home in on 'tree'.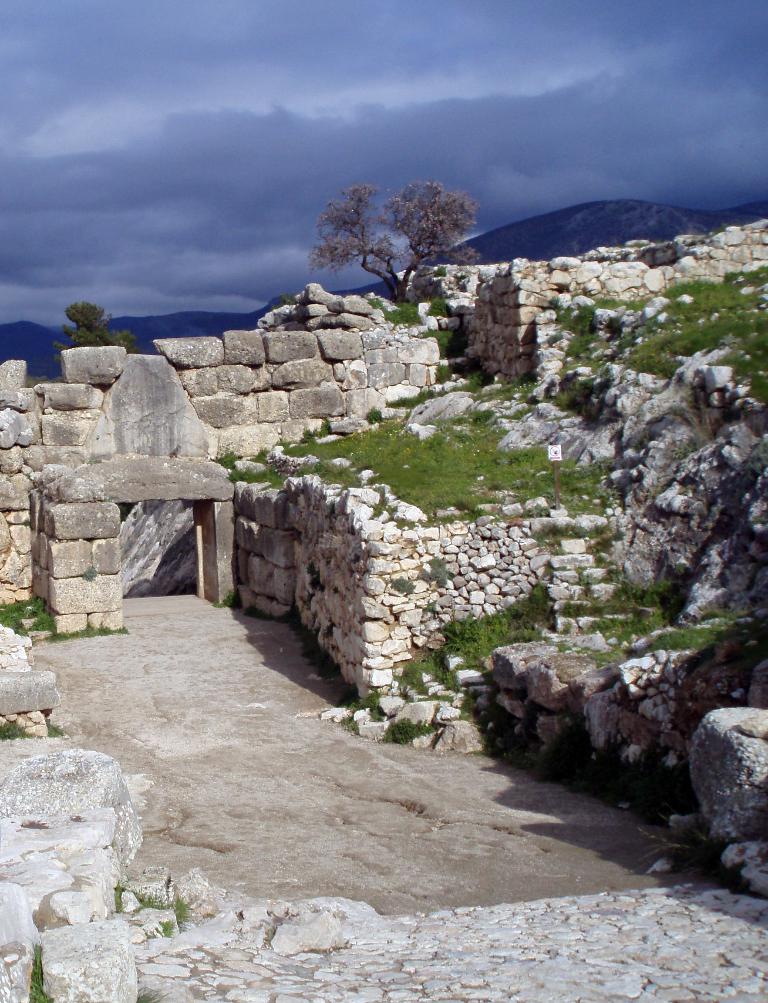
Homed in at region(46, 298, 145, 367).
